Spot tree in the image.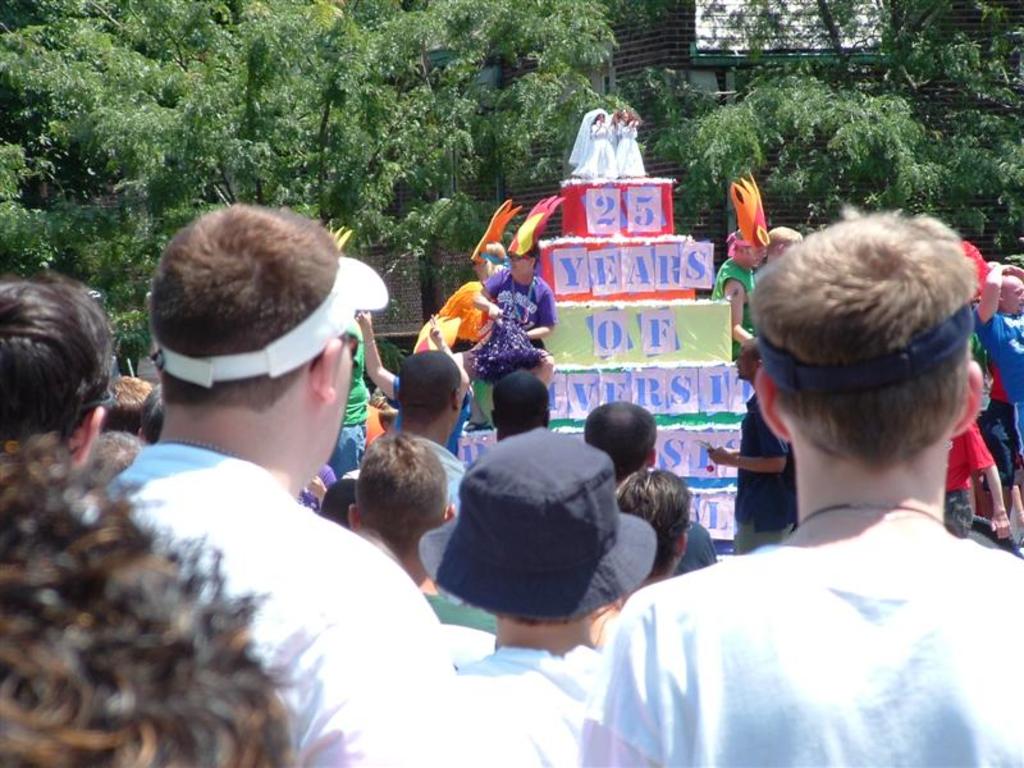
tree found at bbox(655, 88, 948, 279).
